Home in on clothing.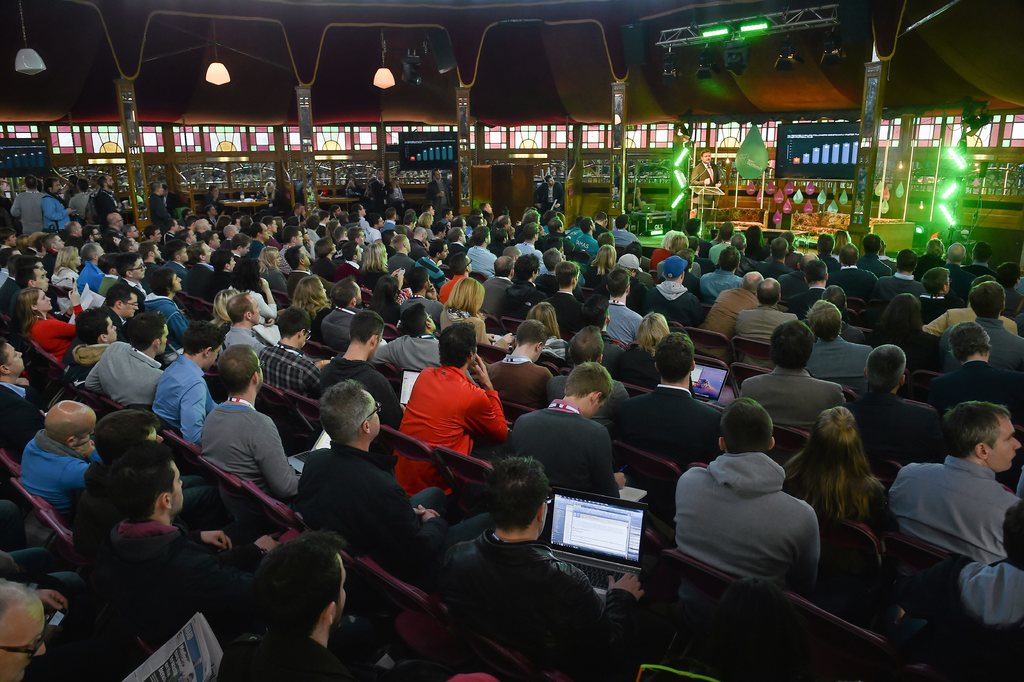
Homed in at rect(919, 292, 956, 319).
